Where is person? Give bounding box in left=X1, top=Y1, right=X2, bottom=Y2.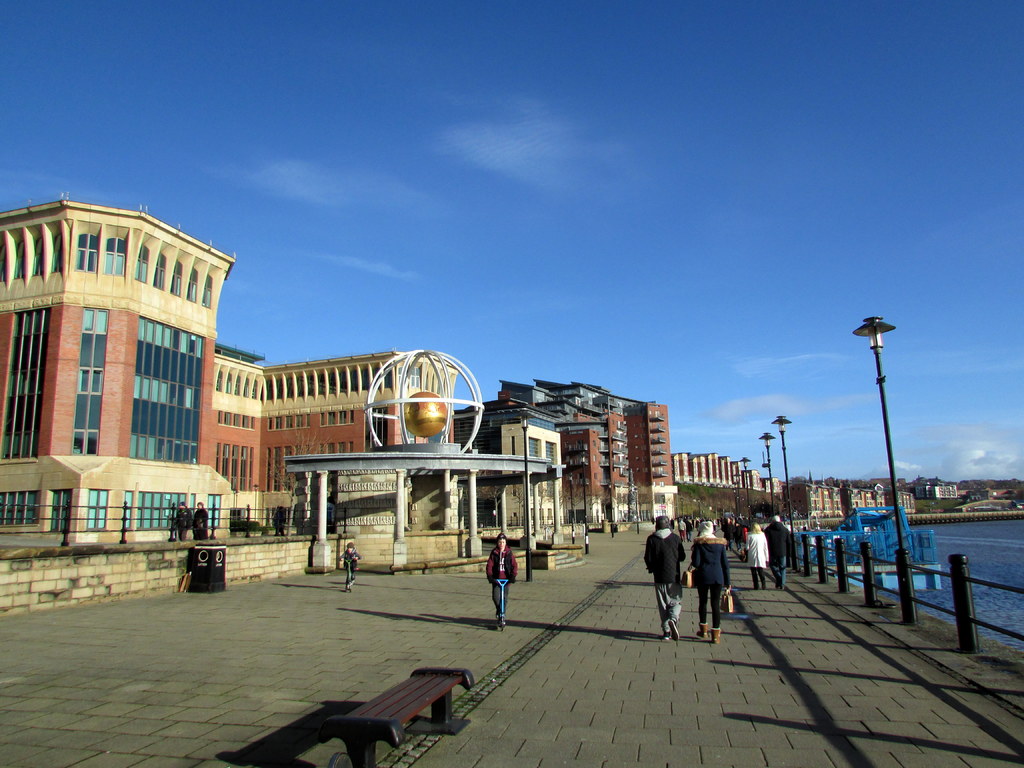
left=175, top=502, right=191, bottom=535.
